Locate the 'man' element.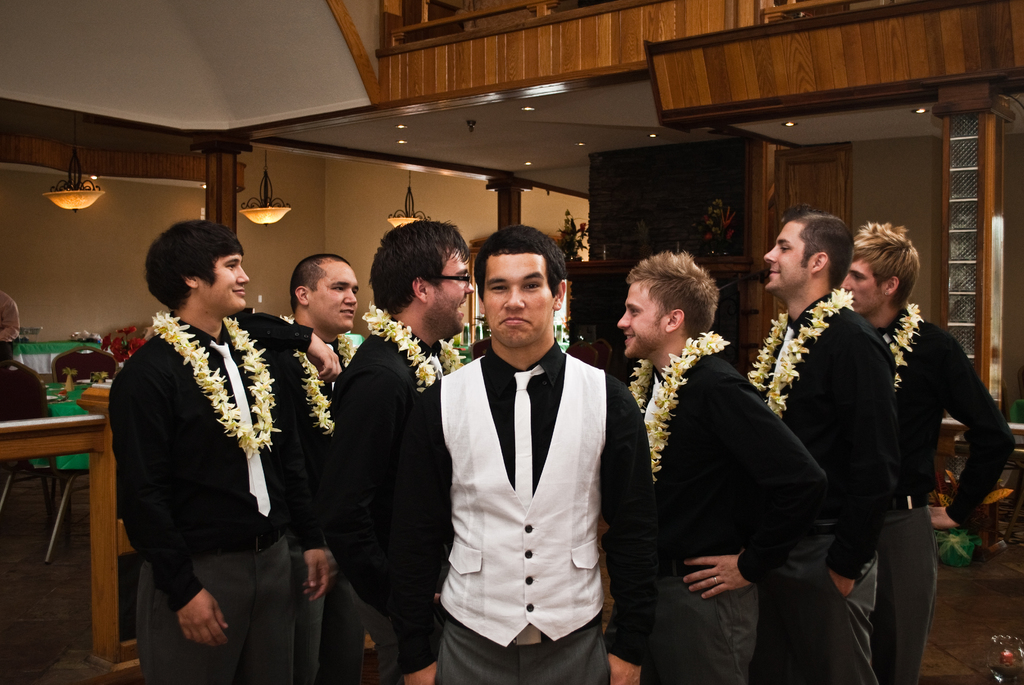
Element bbox: region(415, 233, 643, 673).
